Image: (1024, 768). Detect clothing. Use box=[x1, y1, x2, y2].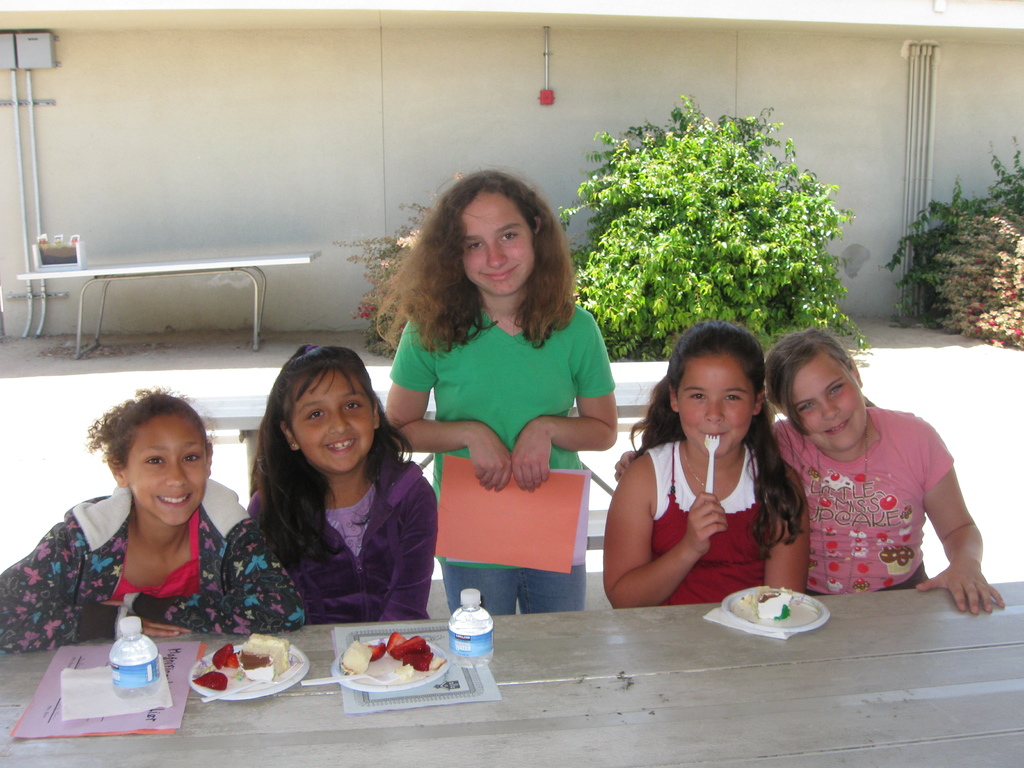
box=[1, 484, 304, 657].
